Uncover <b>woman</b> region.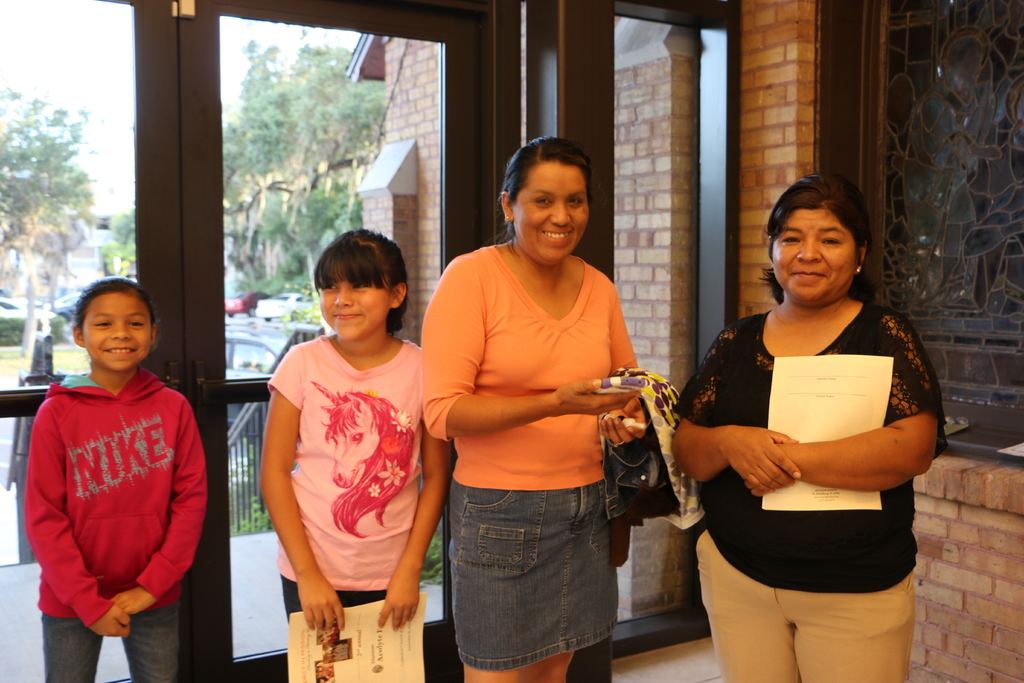
Uncovered: box(420, 131, 645, 682).
